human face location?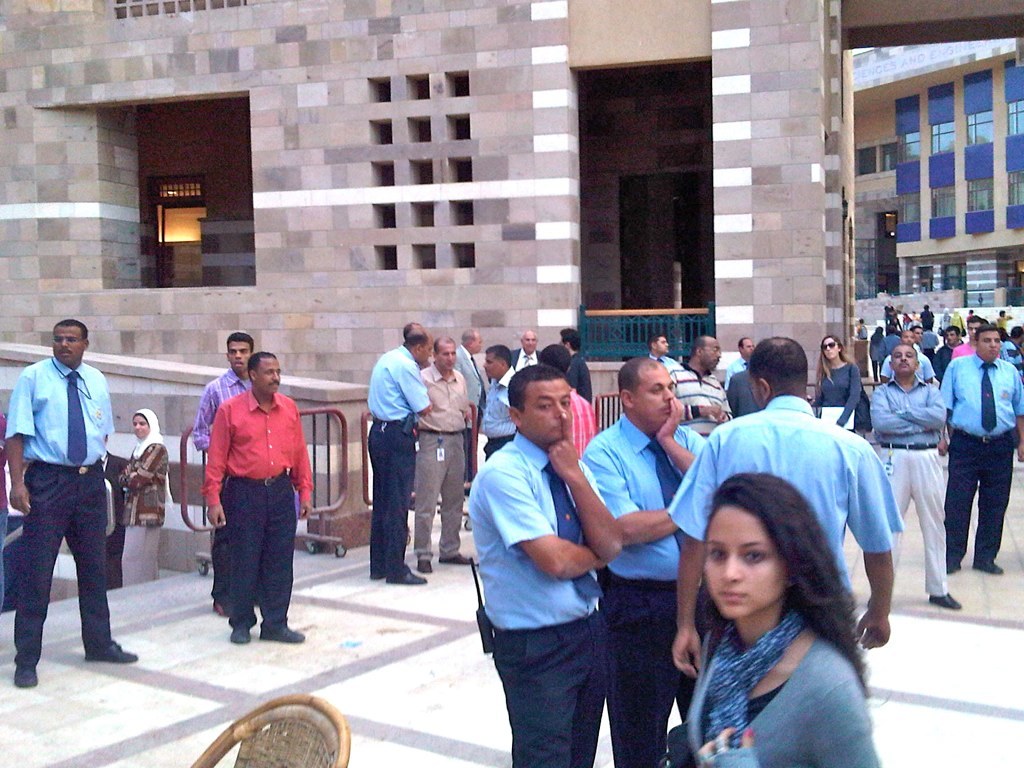
left=432, top=339, right=457, bottom=377
